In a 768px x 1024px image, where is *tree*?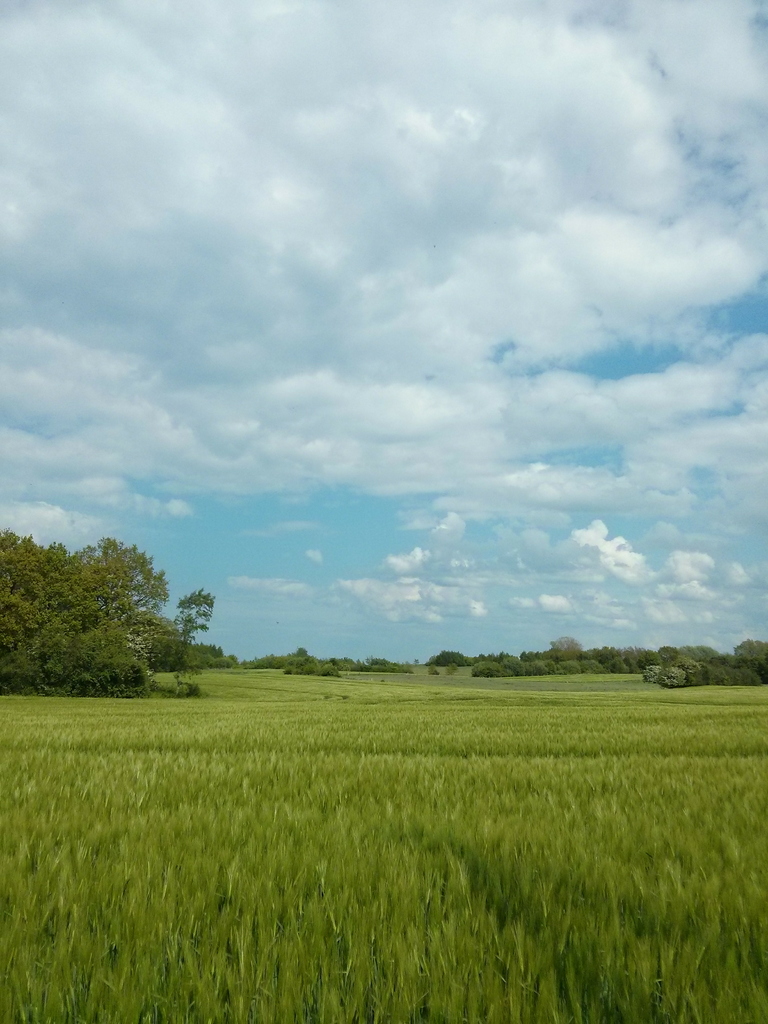
Rect(0, 543, 148, 698).
